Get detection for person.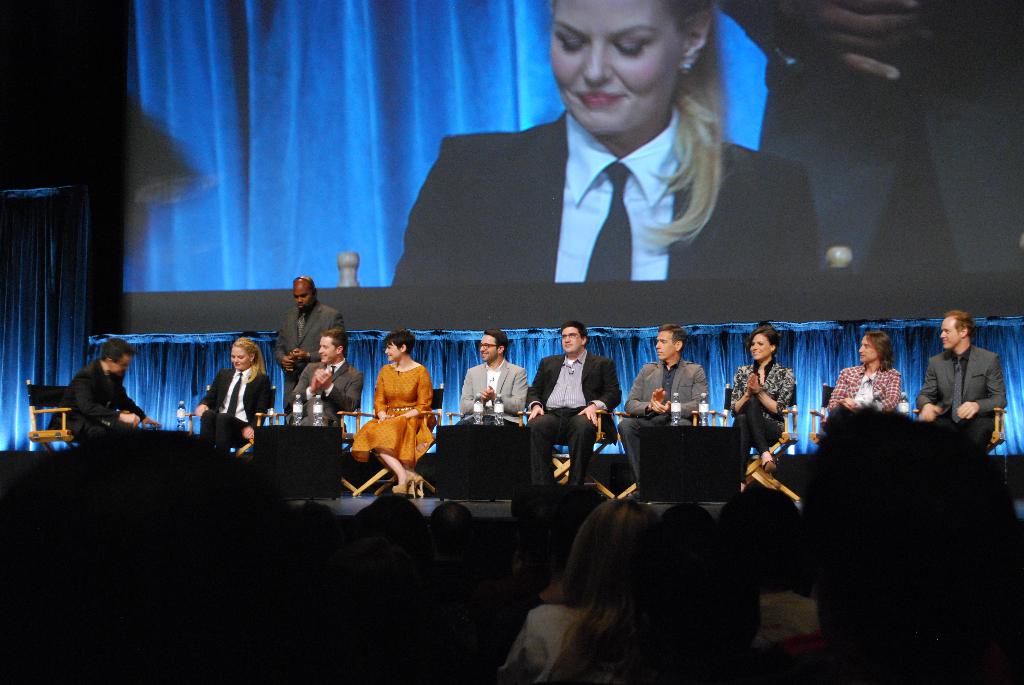
Detection: left=349, top=327, right=433, bottom=512.
